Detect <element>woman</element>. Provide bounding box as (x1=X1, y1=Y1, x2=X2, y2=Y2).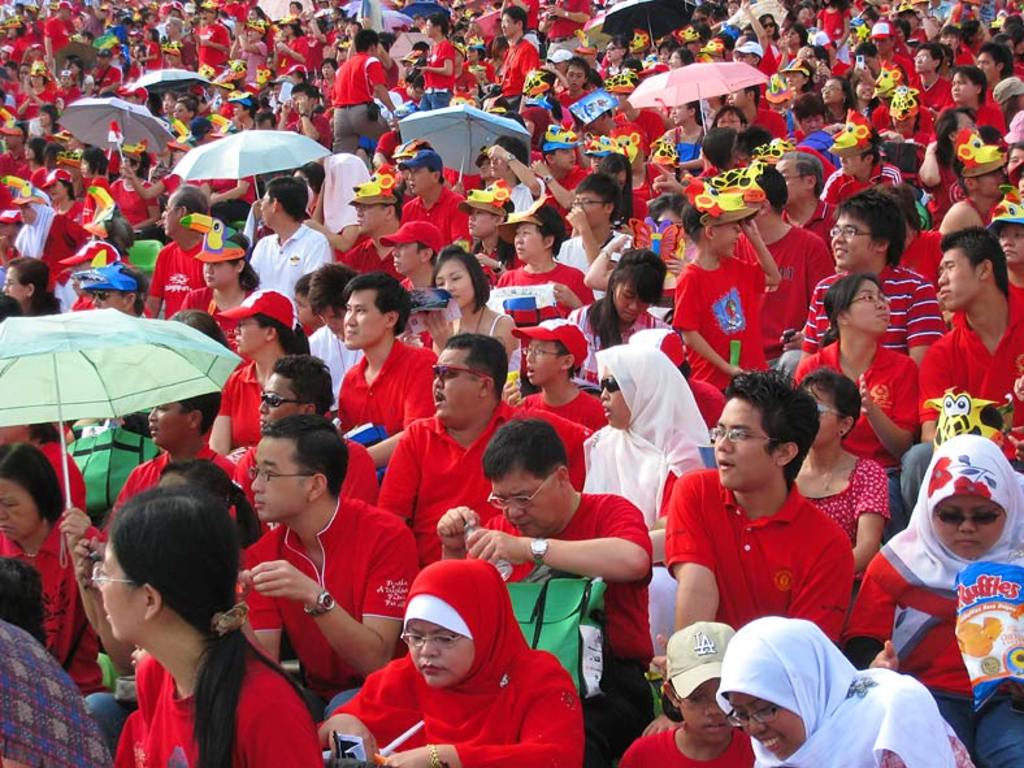
(x1=845, y1=430, x2=1019, y2=767).
